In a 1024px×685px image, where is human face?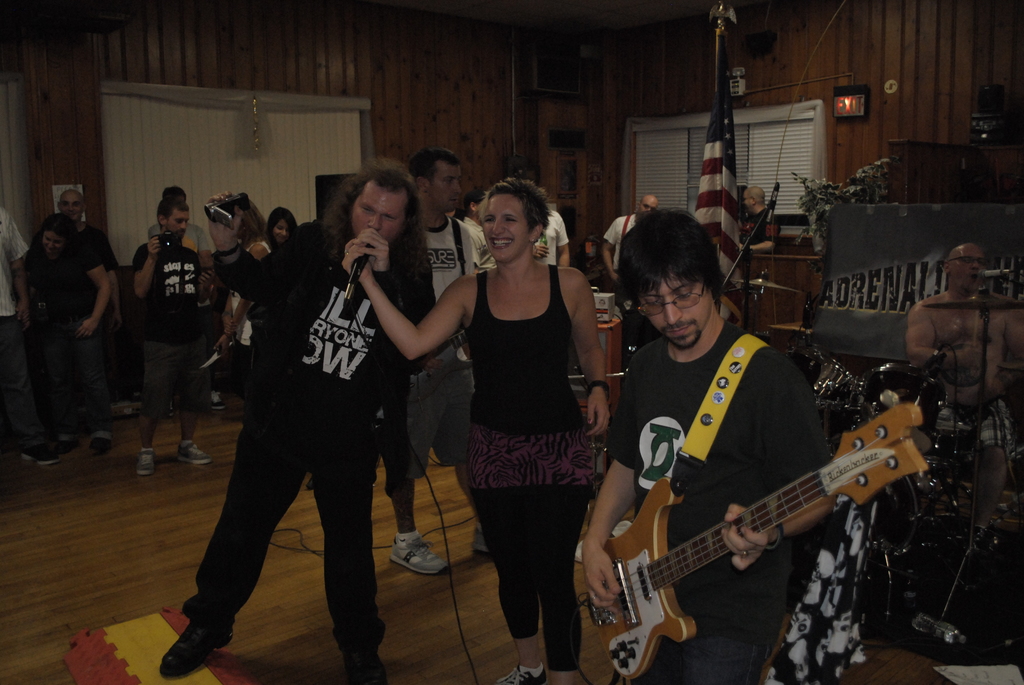
select_region(637, 282, 712, 350).
